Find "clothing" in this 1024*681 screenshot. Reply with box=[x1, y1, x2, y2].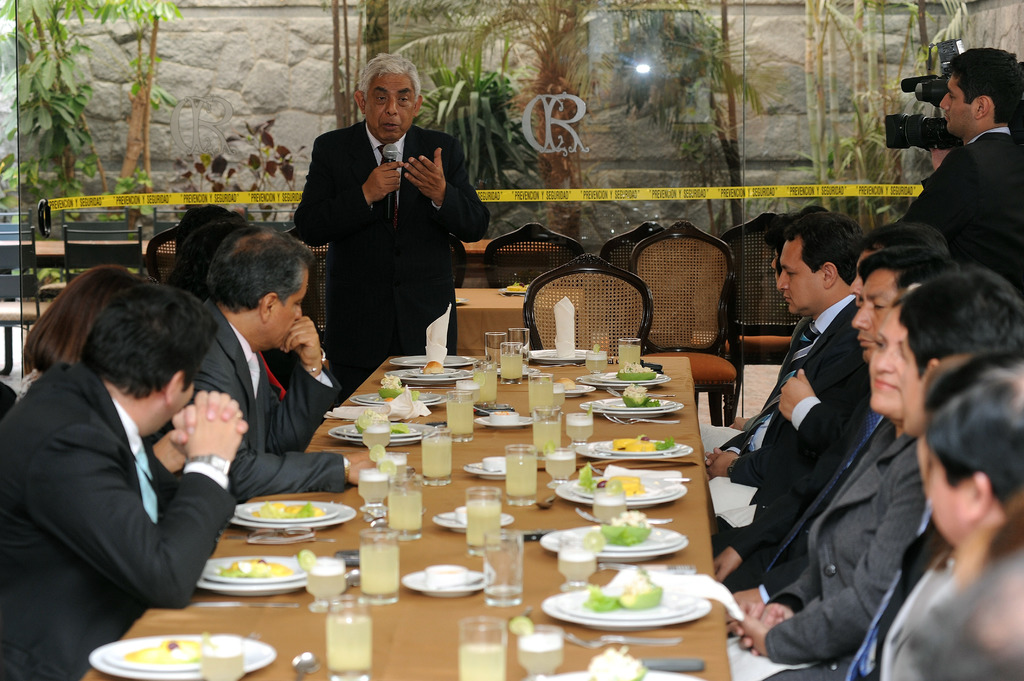
box=[285, 120, 489, 391].
